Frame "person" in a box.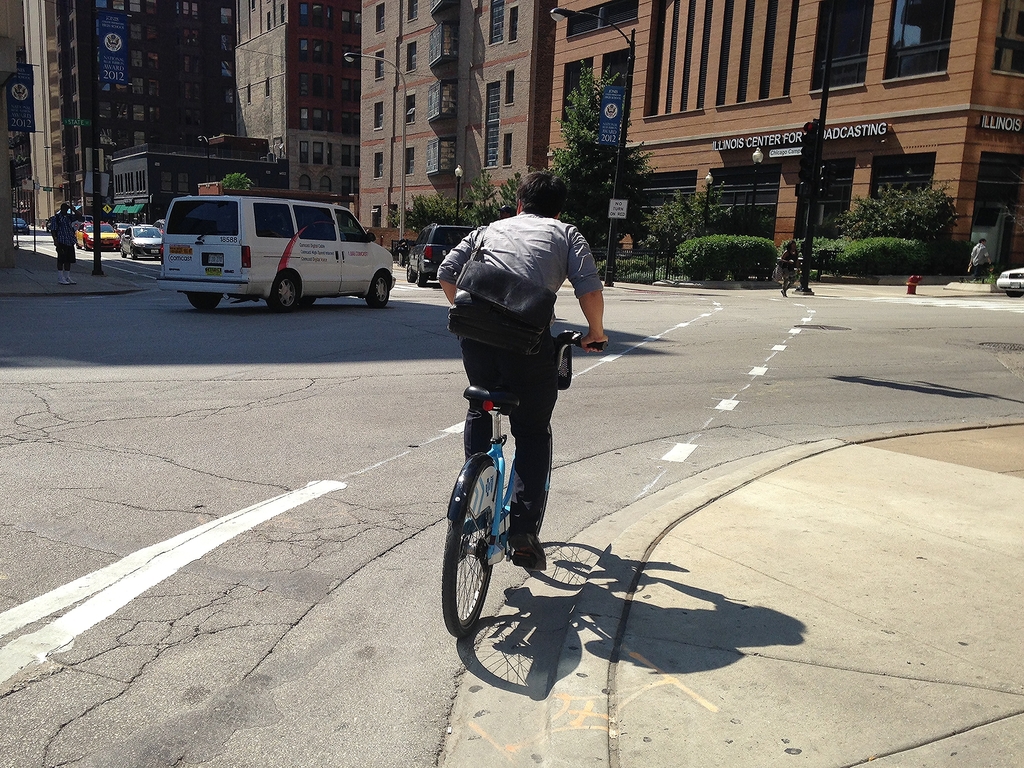
BBox(46, 200, 86, 290).
